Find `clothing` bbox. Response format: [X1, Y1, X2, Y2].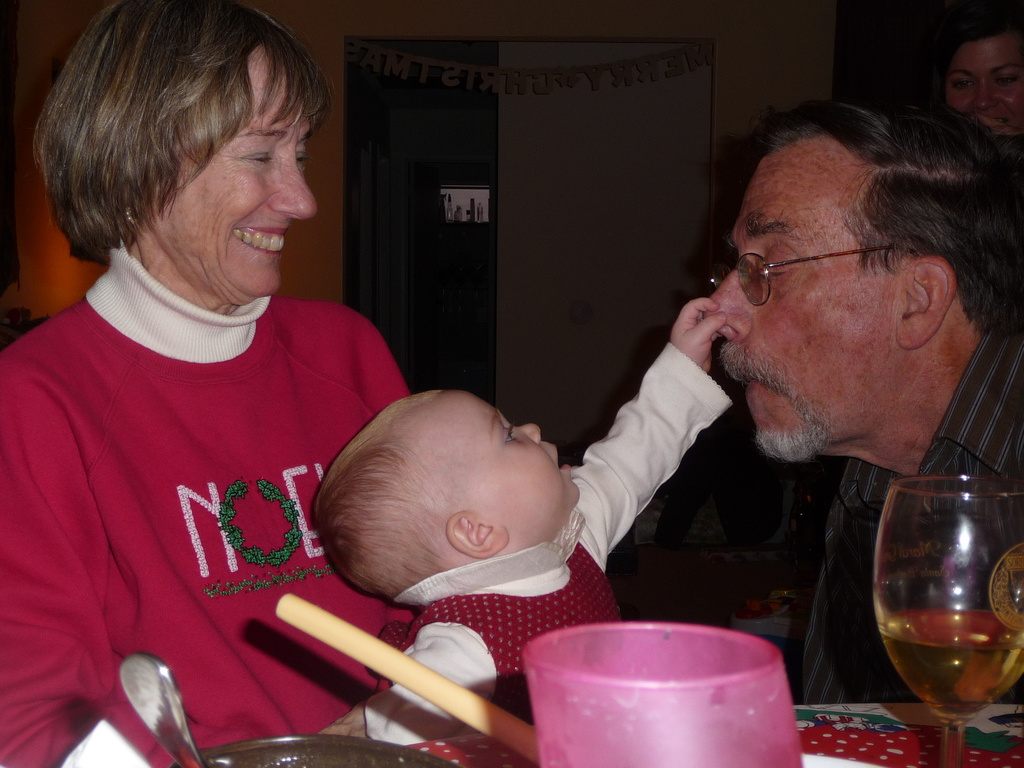
[793, 311, 1022, 705].
